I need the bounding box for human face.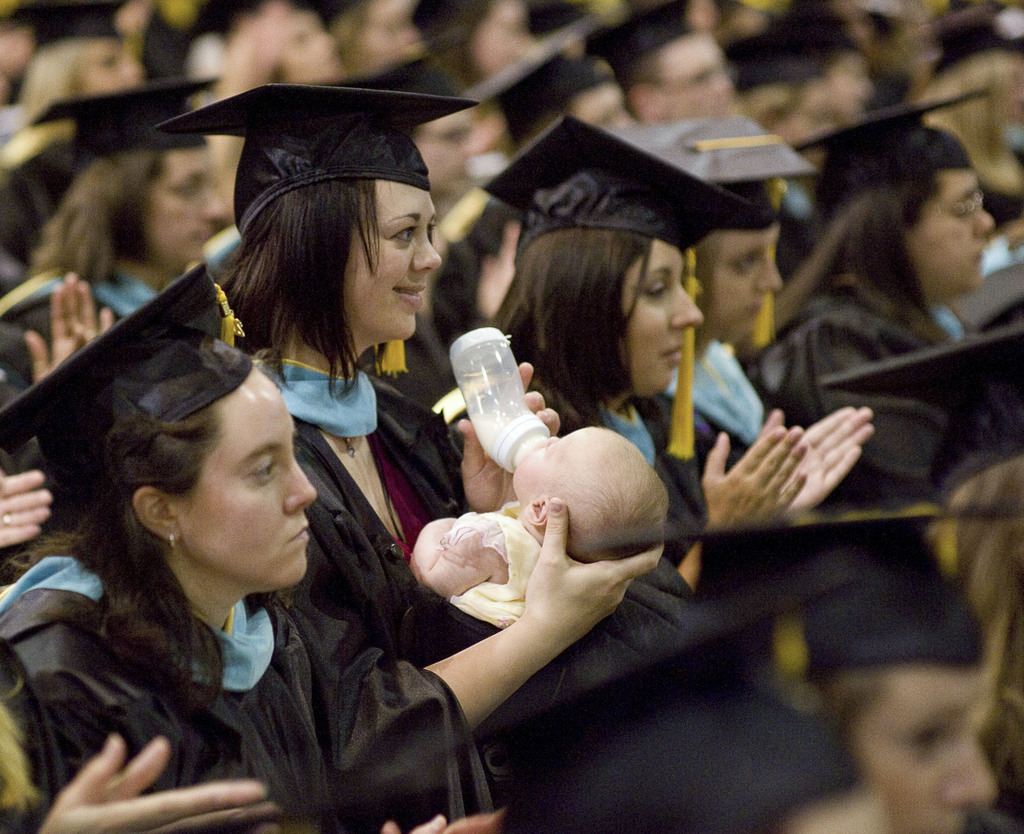
Here it is: <bbox>716, 235, 788, 328</bbox>.
